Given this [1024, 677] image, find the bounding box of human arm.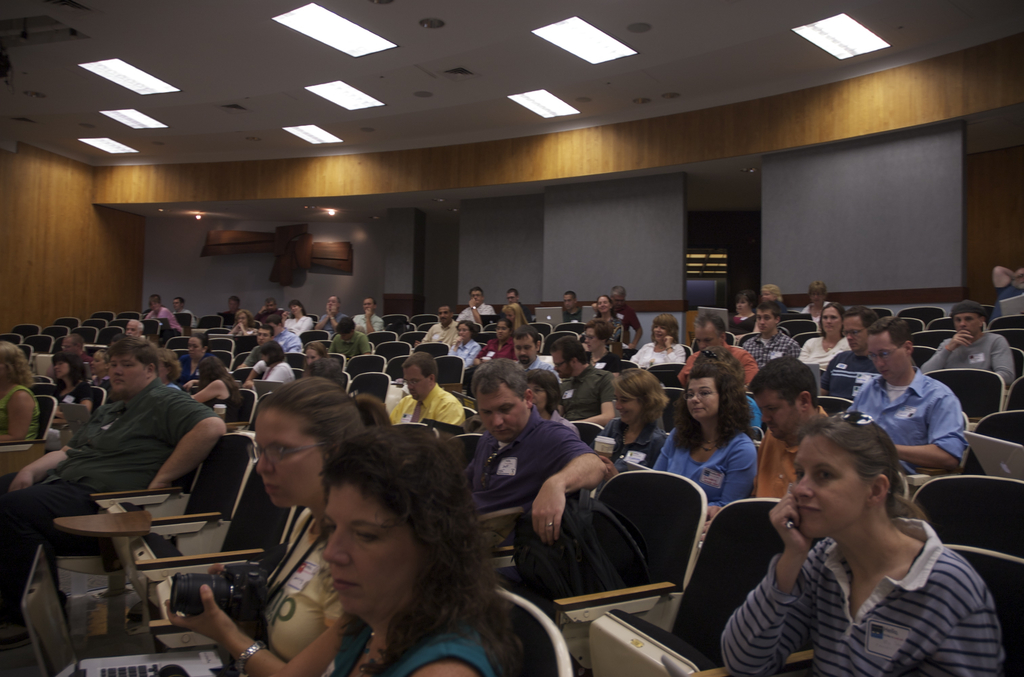
[327,300,352,330].
